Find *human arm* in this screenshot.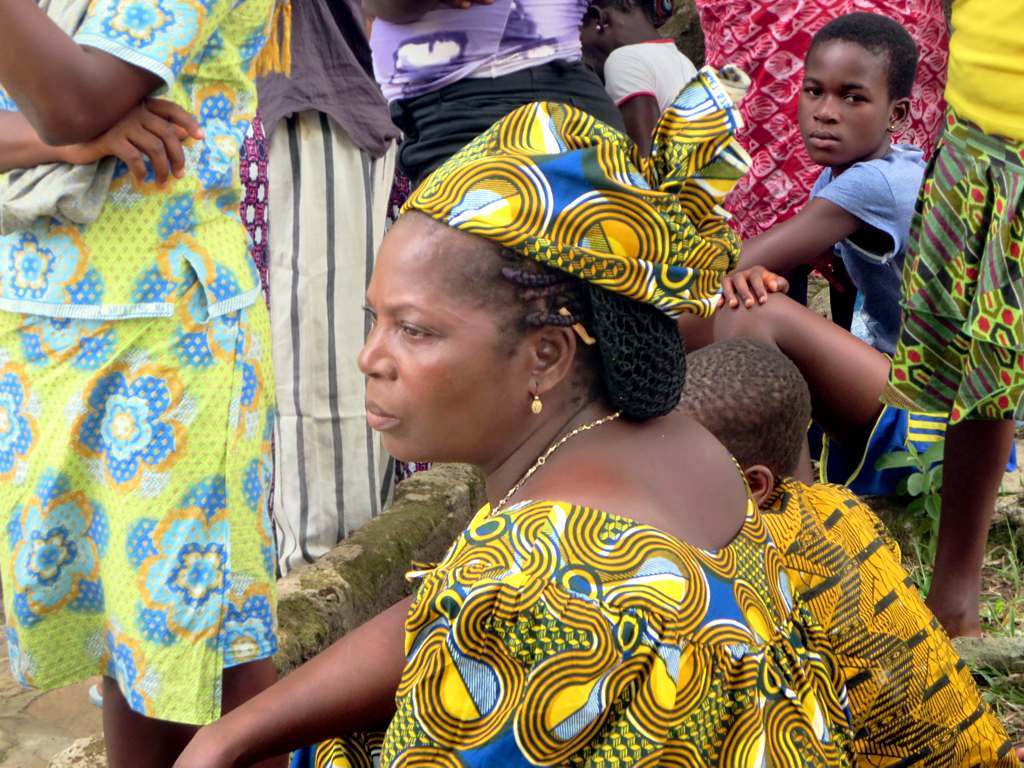
The bounding box for *human arm* is l=735, t=162, r=911, b=274.
